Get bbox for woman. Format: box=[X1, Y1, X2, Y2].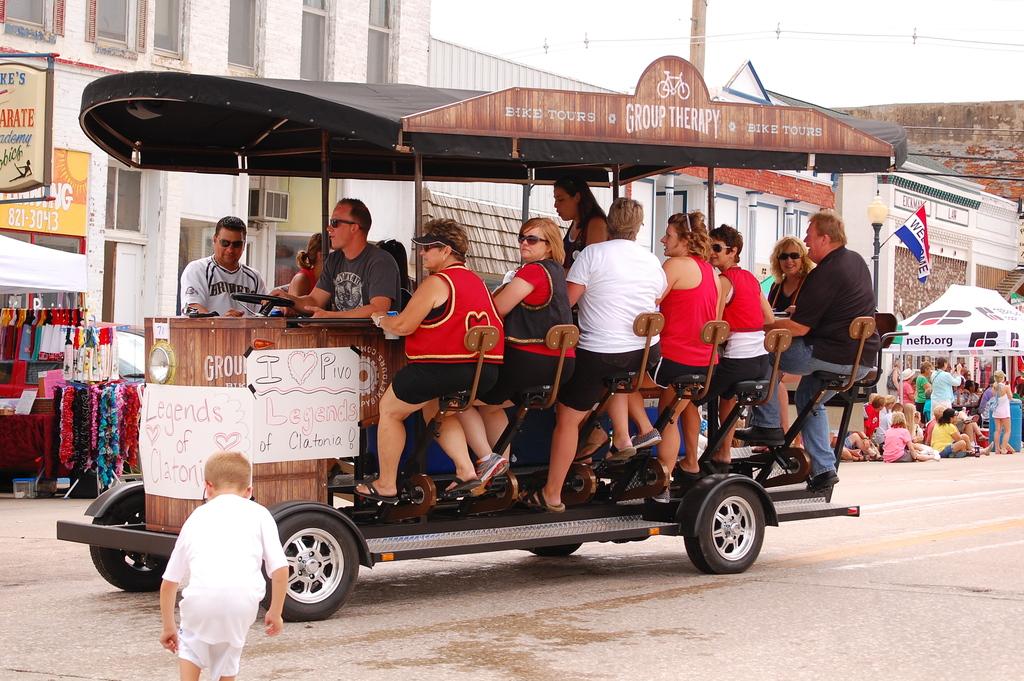
box=[272, 230, 330, 313].
